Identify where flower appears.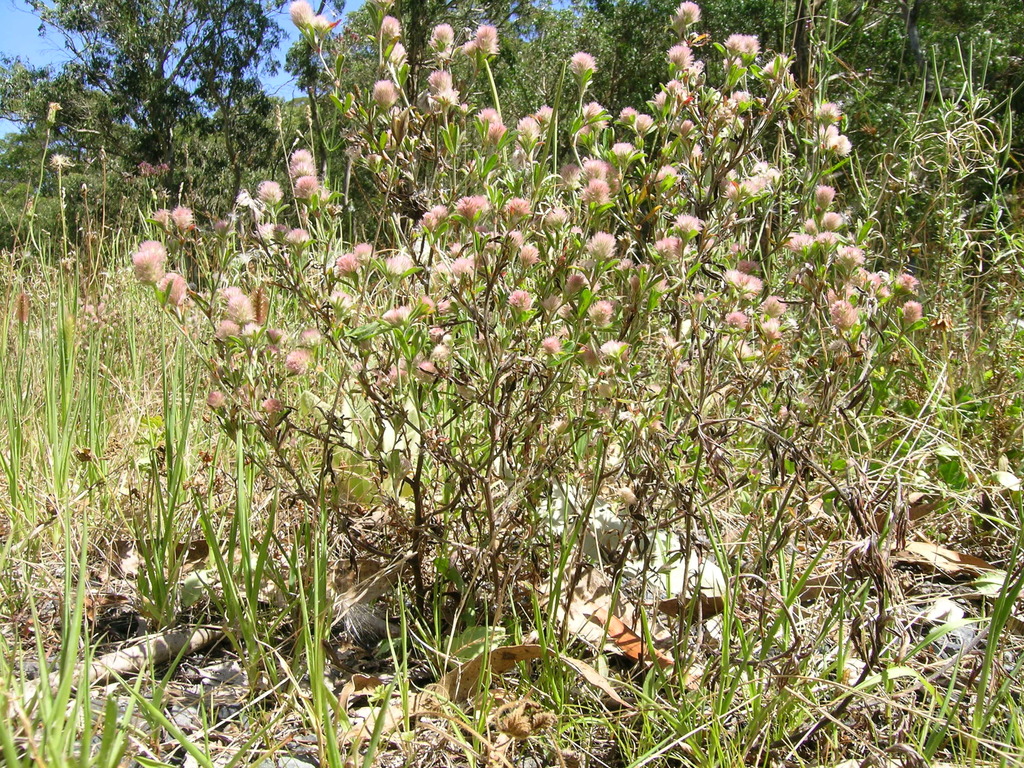
Appears at (left=129, top=242, right=167, bottom=286).
